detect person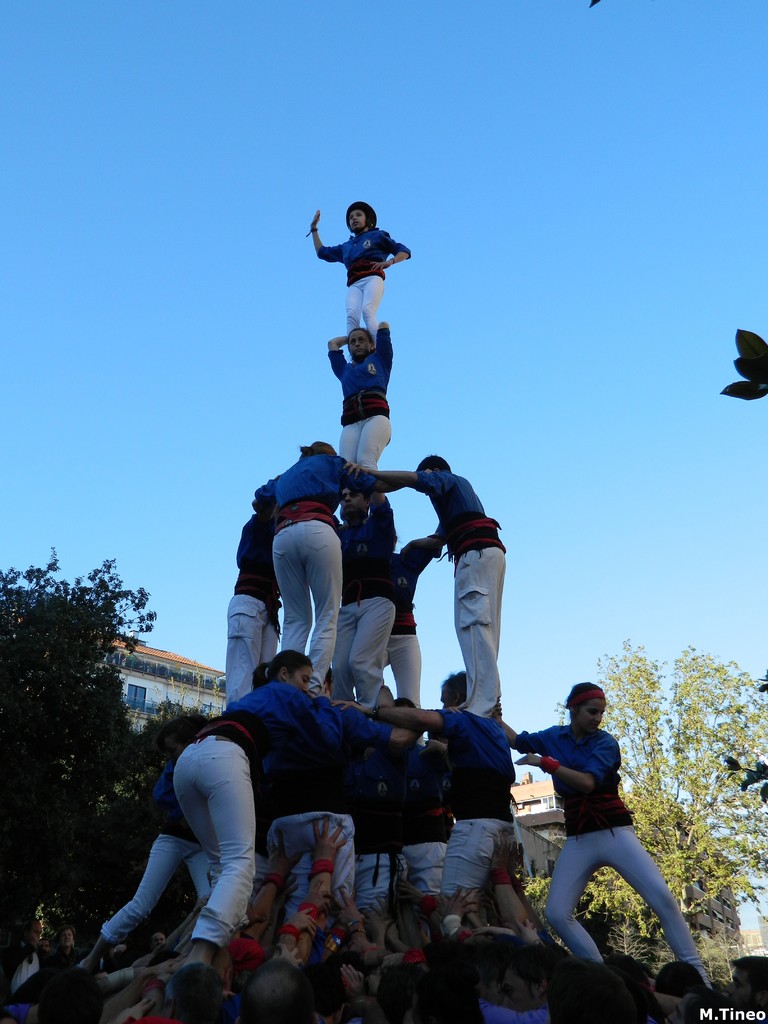
276:442:334:671
